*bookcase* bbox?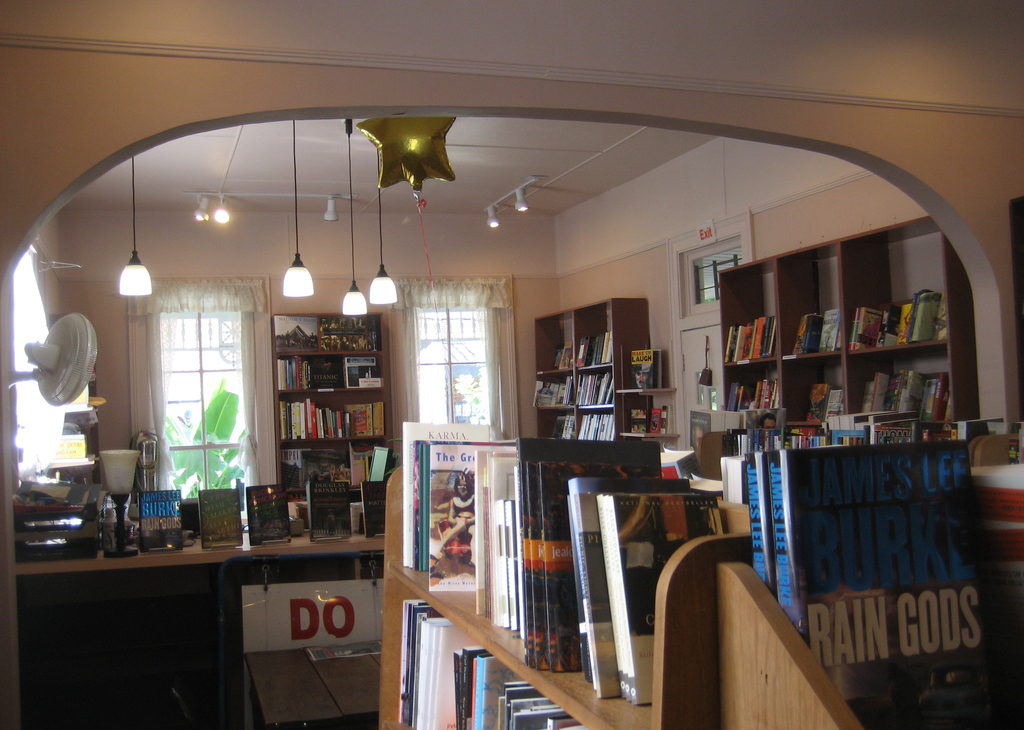
<region>381, 407, 1023, 729</region>
